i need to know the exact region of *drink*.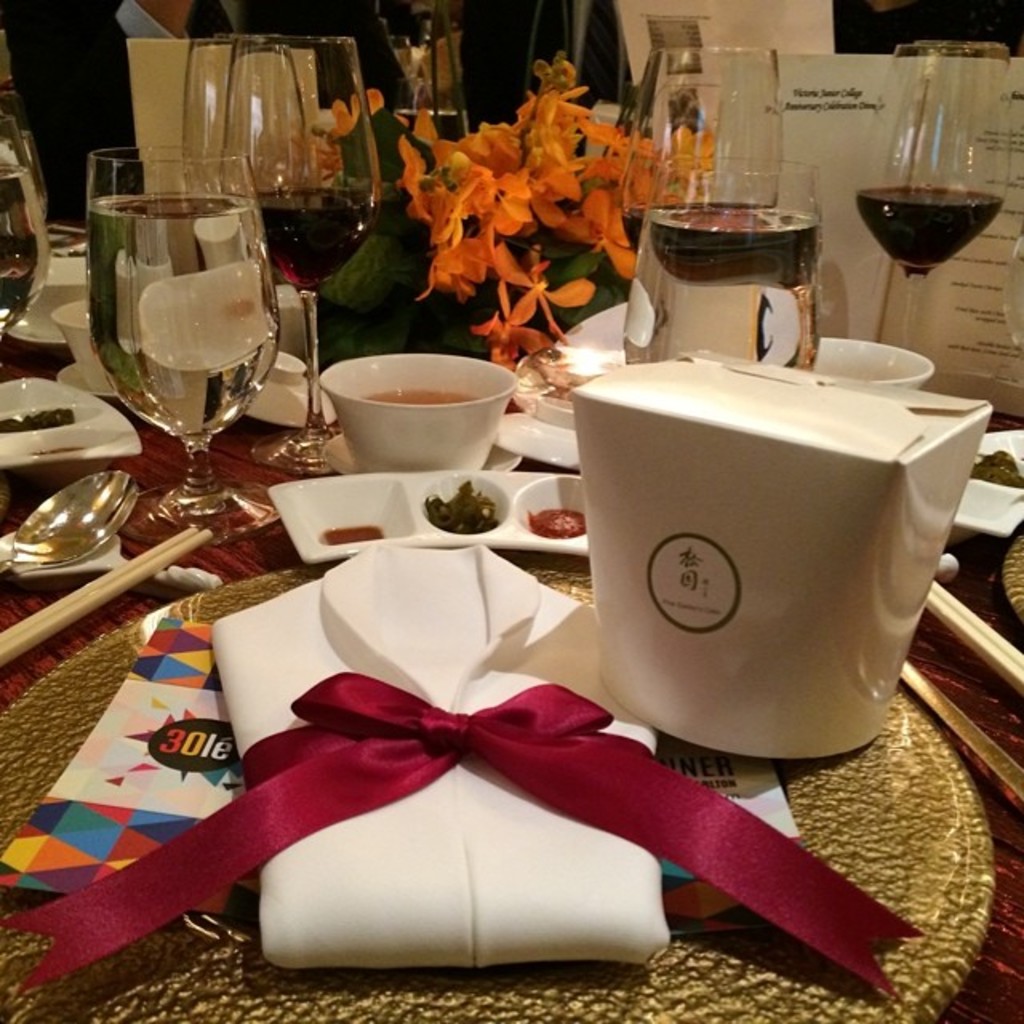
Region: <box>622,202,821,379</box>.
